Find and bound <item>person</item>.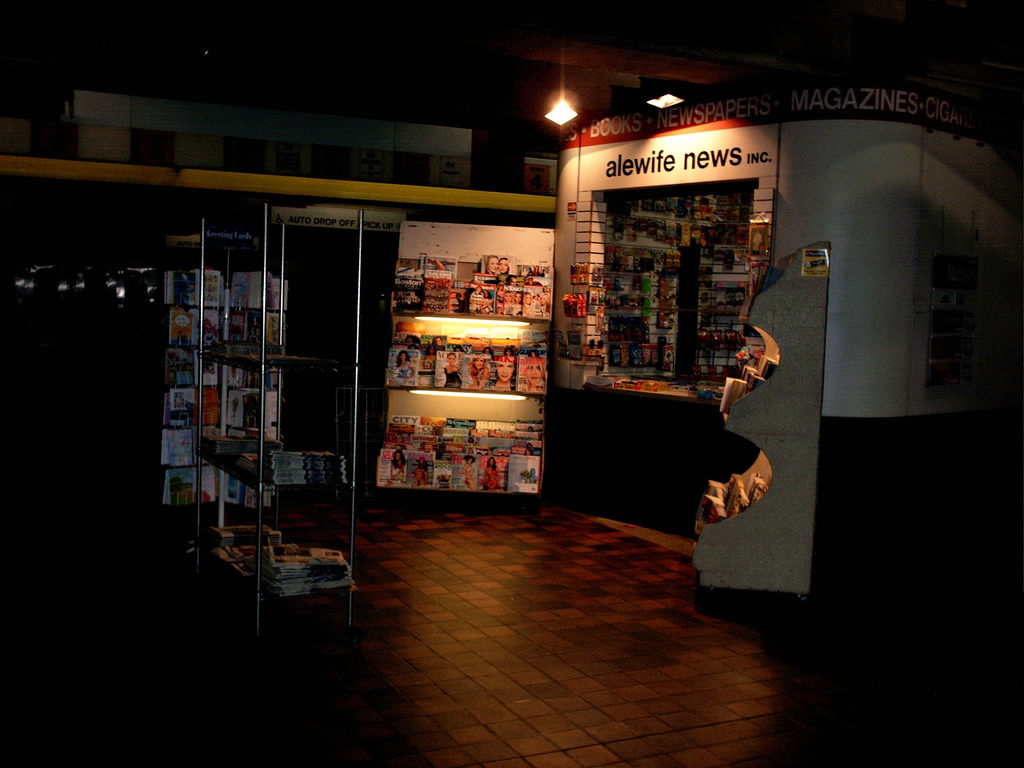
Bound: 483:287:492:310.
